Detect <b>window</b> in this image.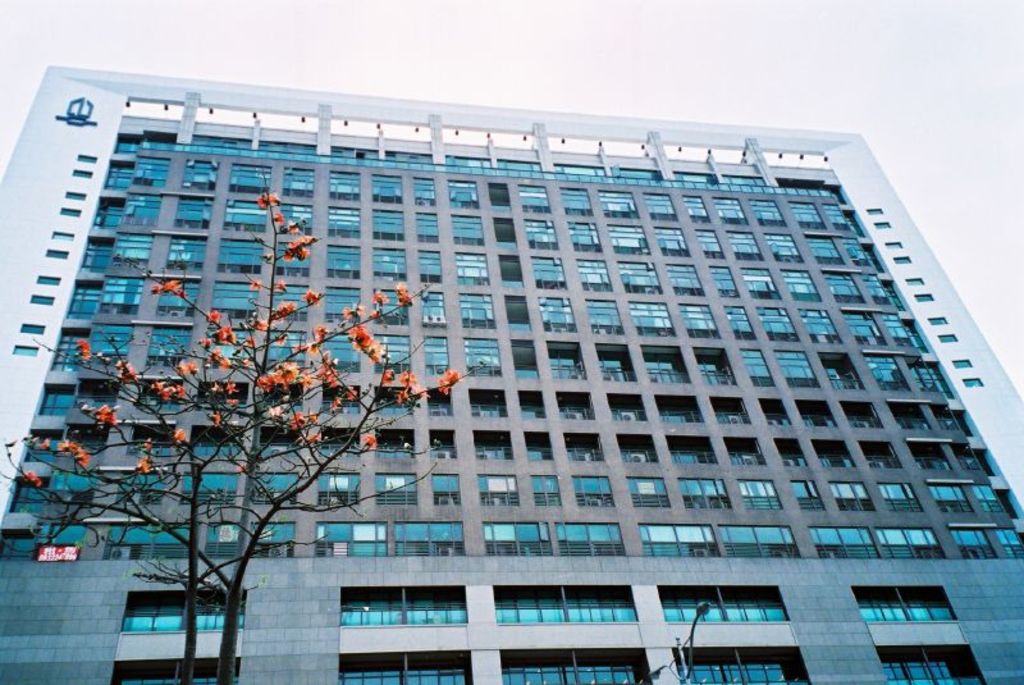
Detection: 379 335 411 374.
